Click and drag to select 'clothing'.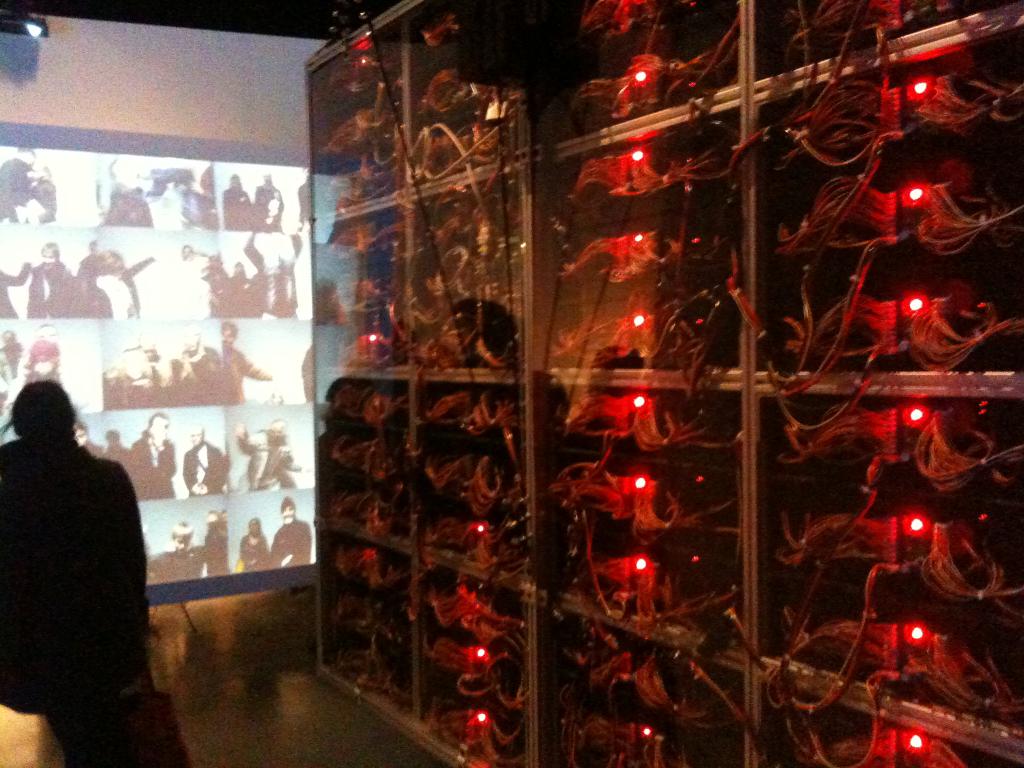
Selection: pyautogui.locateOnScreen(4, 354, 158, 751).
